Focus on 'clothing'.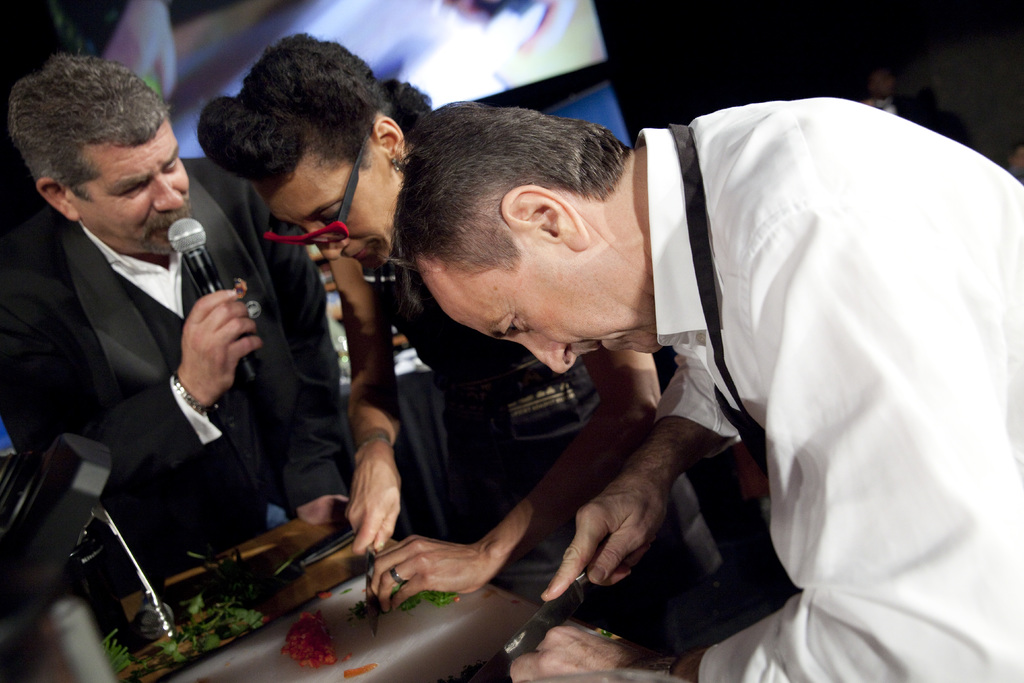
Focused at box=[4, 162, 354, 611].
